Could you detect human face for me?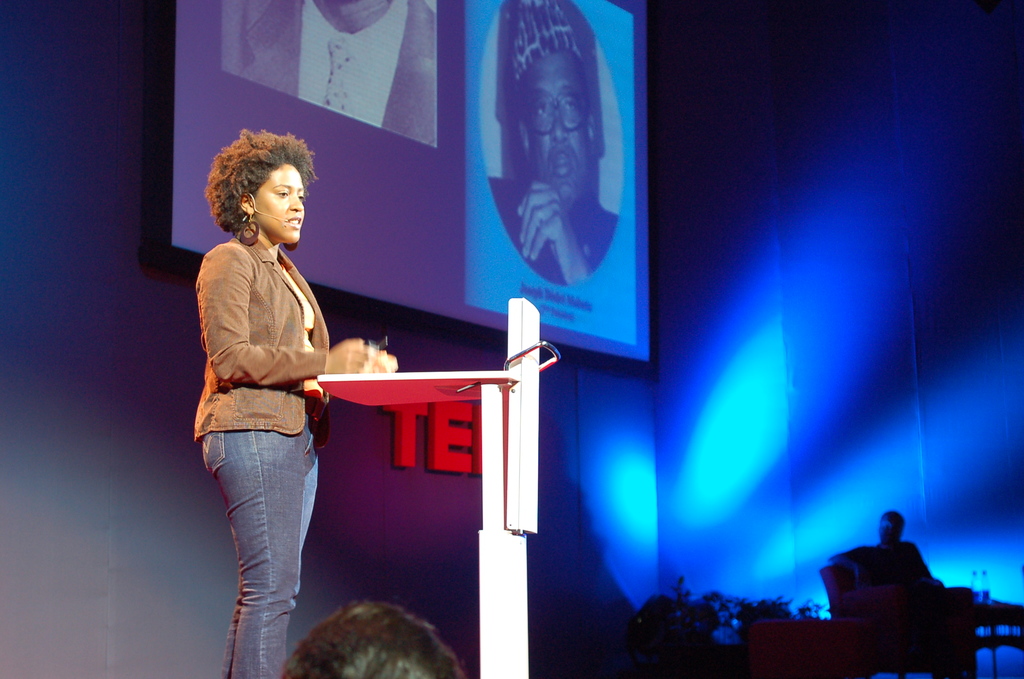
Detection result: 252 165 305 248.
